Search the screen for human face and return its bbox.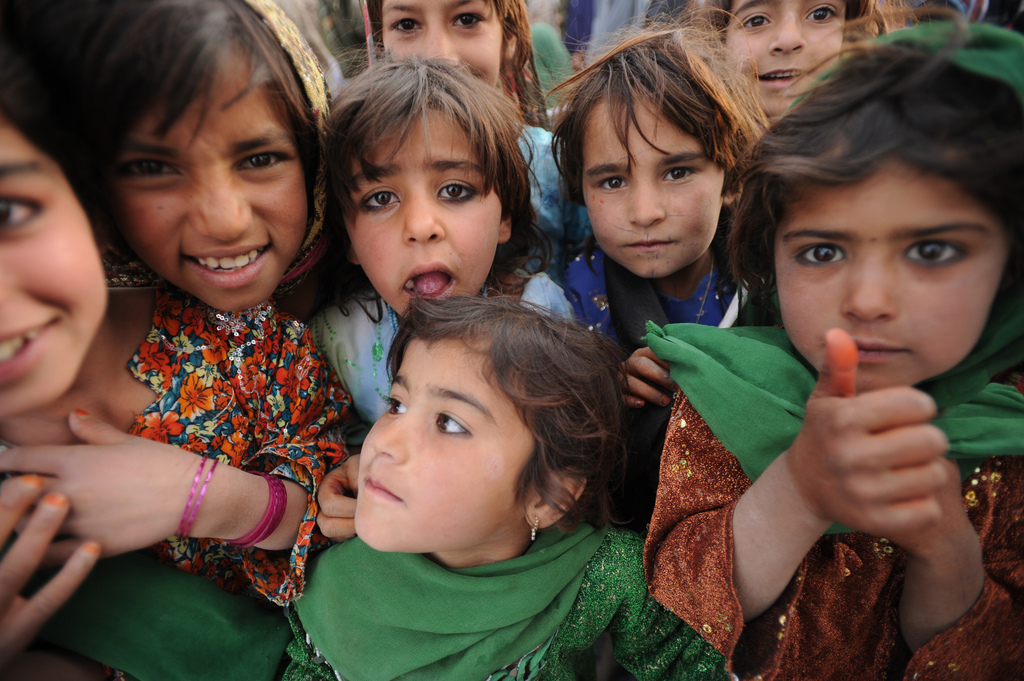
Found: <bbox>579, 94, 726, 276</bbox>.
